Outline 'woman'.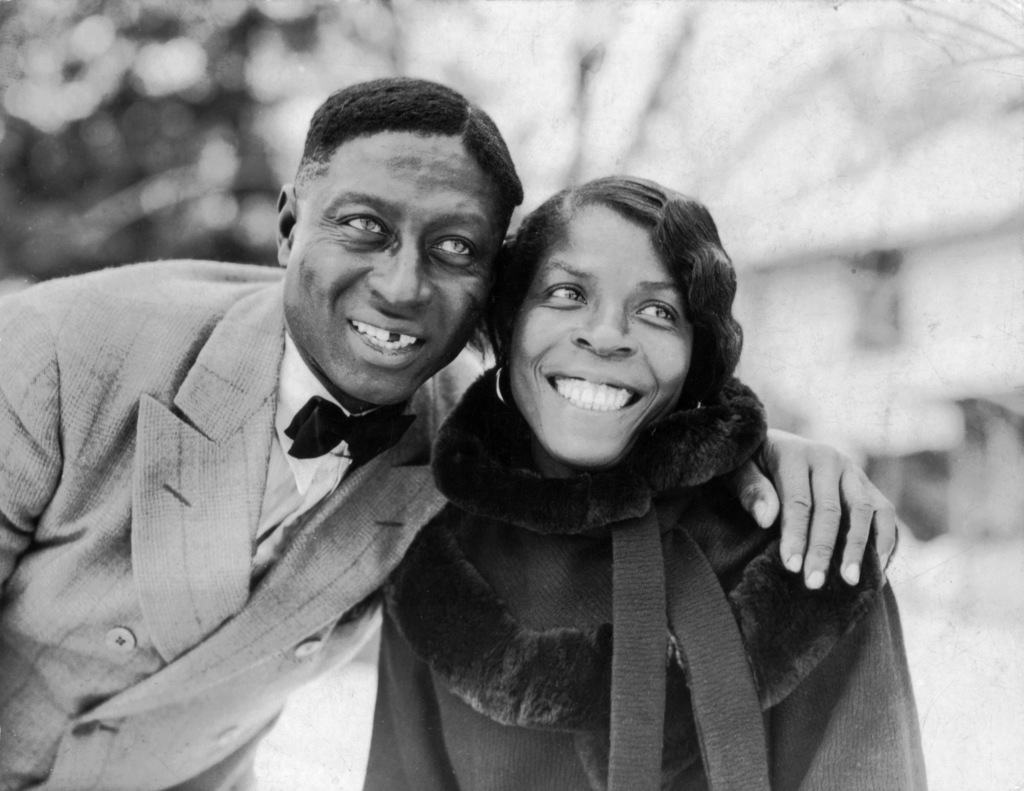
Outline: [344,156,915,771].
